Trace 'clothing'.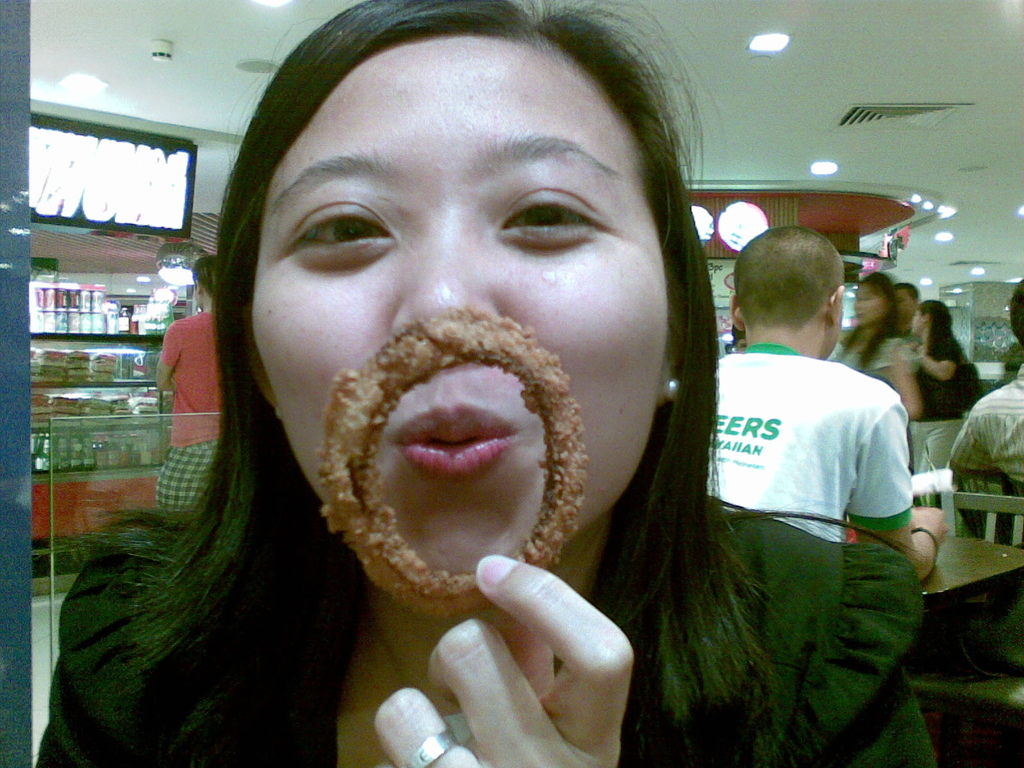
Traced to 157,305,223,497.
